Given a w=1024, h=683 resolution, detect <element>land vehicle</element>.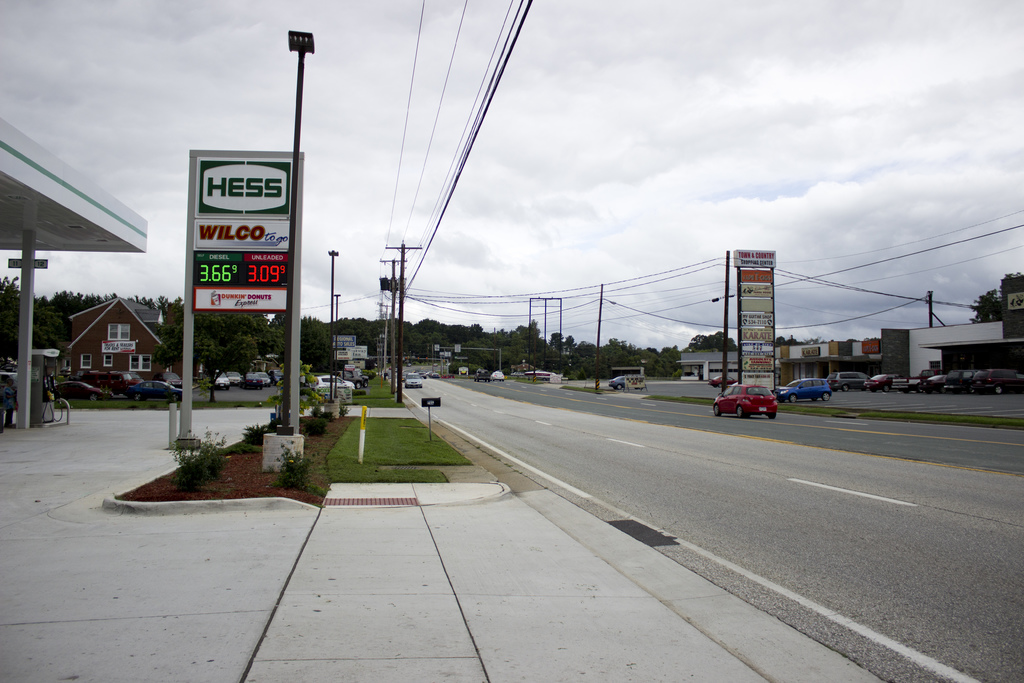
box=[426, 370, 440, 380].
